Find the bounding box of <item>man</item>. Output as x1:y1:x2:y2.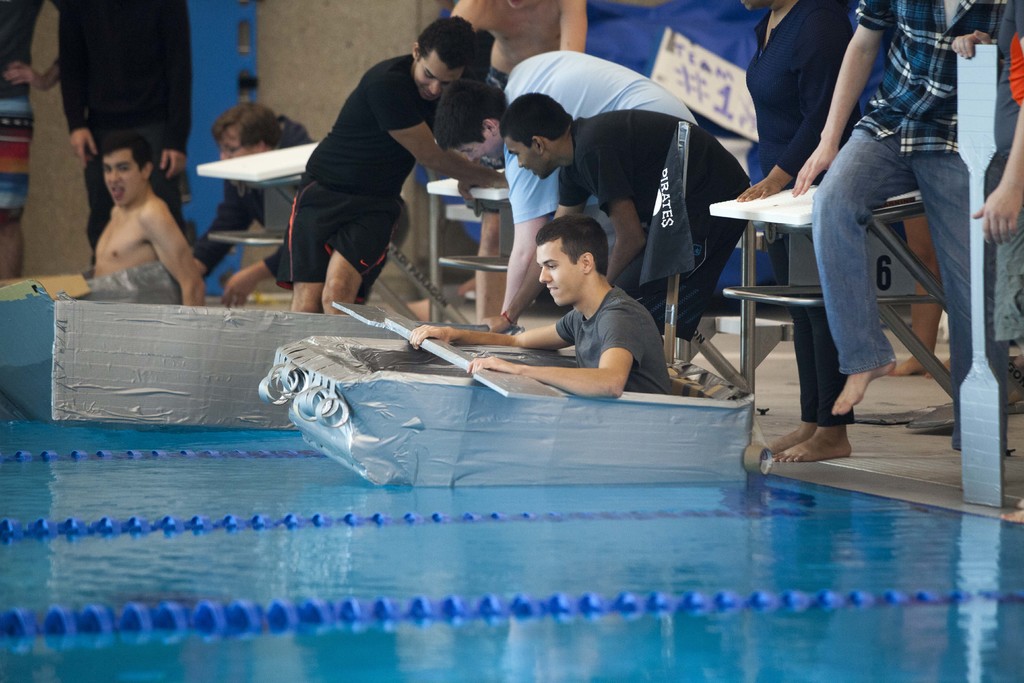
729:0:856:468.
